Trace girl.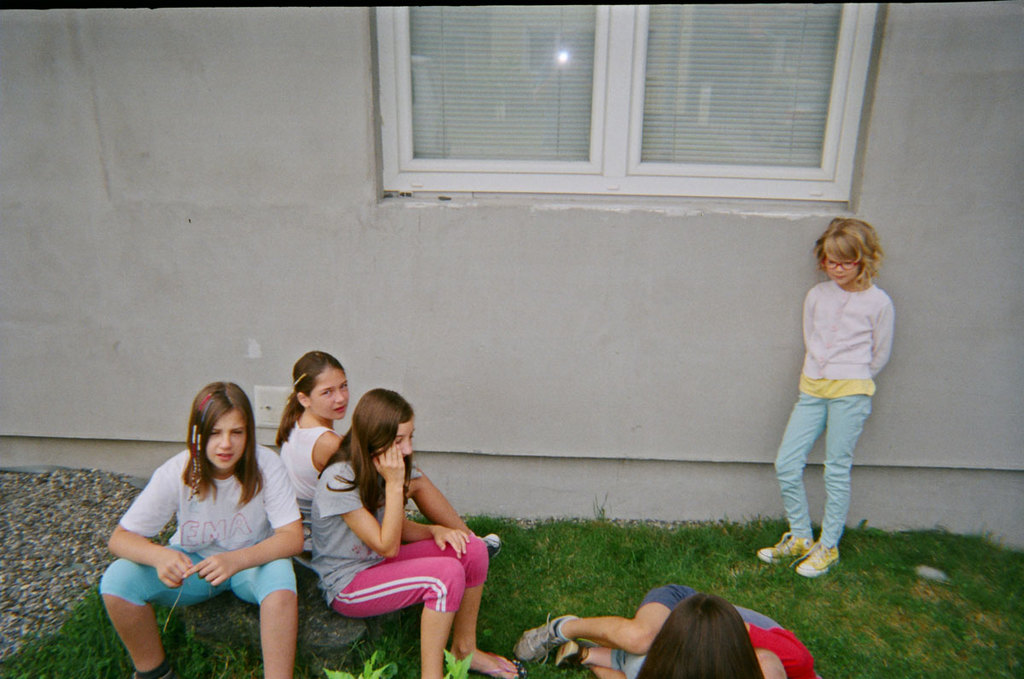
Traced to [294, 383, 491, 667].
